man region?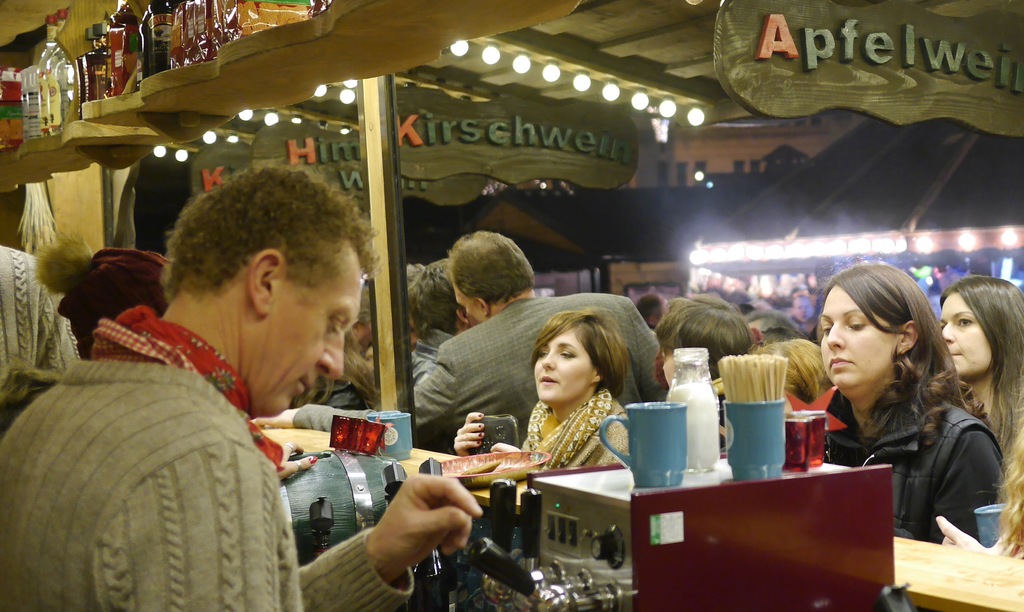
401,234,670,451
